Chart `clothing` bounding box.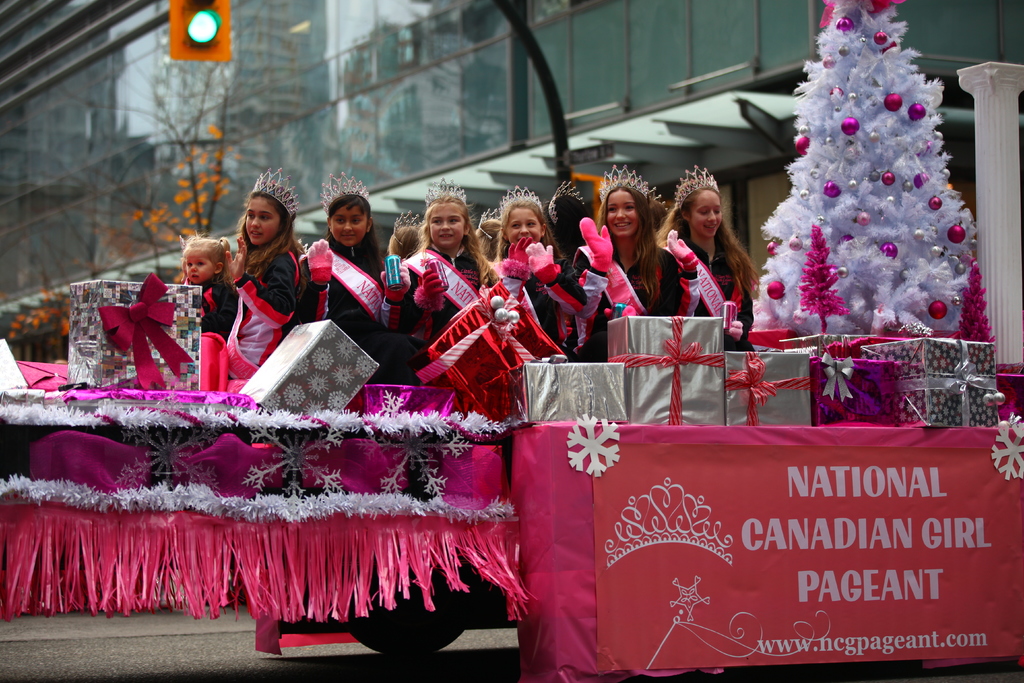
Charted: bbox(508, 222, 563, 359).
